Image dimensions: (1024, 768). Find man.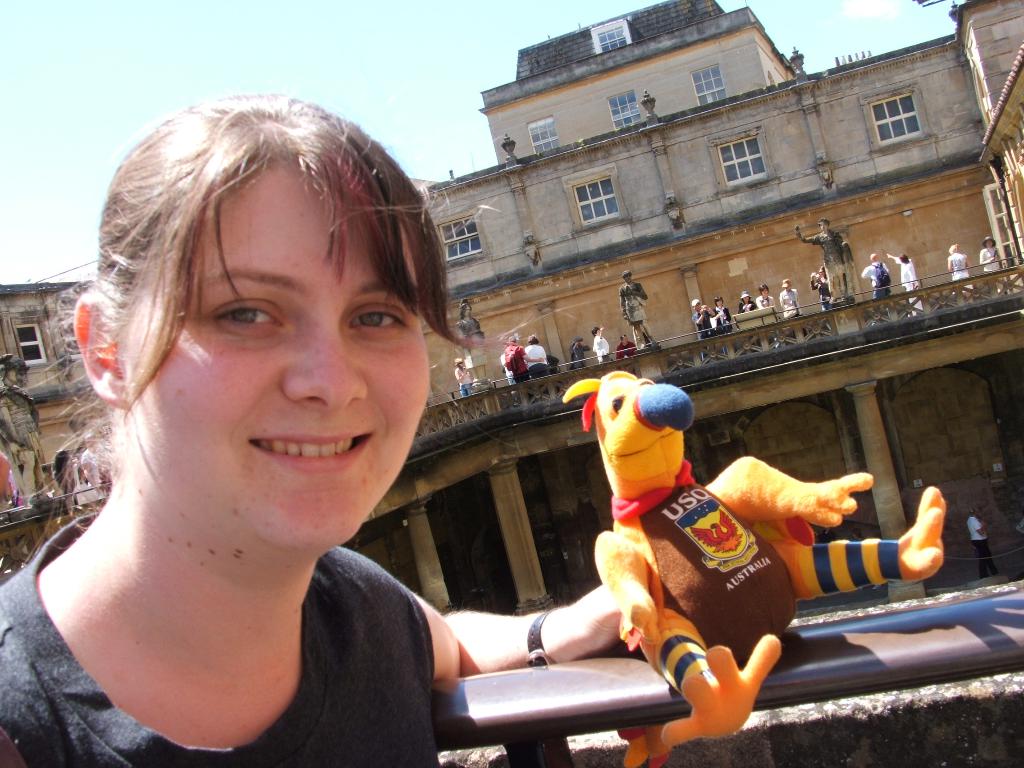
locate(800, 223, 851, 301).
